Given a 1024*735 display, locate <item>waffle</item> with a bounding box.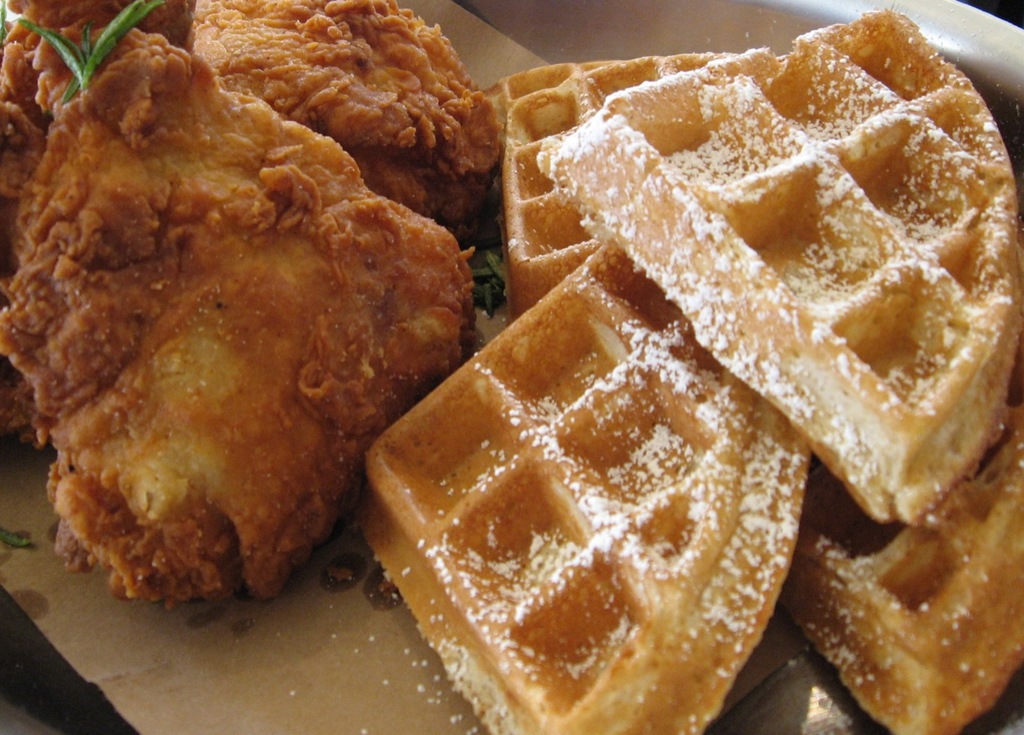
Located: Rect(541, 8, 1023, 516).
